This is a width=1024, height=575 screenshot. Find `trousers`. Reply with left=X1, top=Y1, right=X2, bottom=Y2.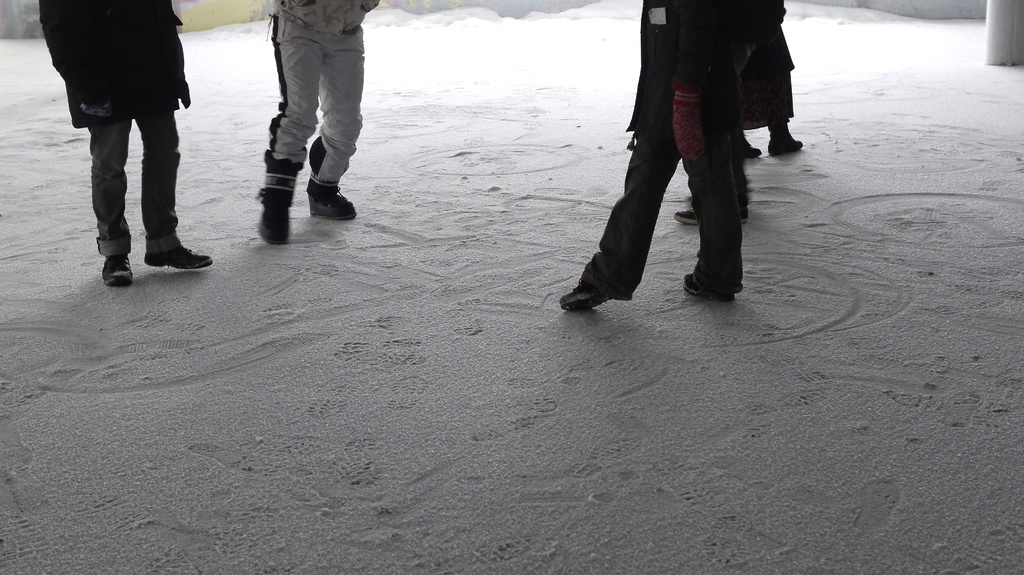
left=260, top=10, right=365, bottom=207.
